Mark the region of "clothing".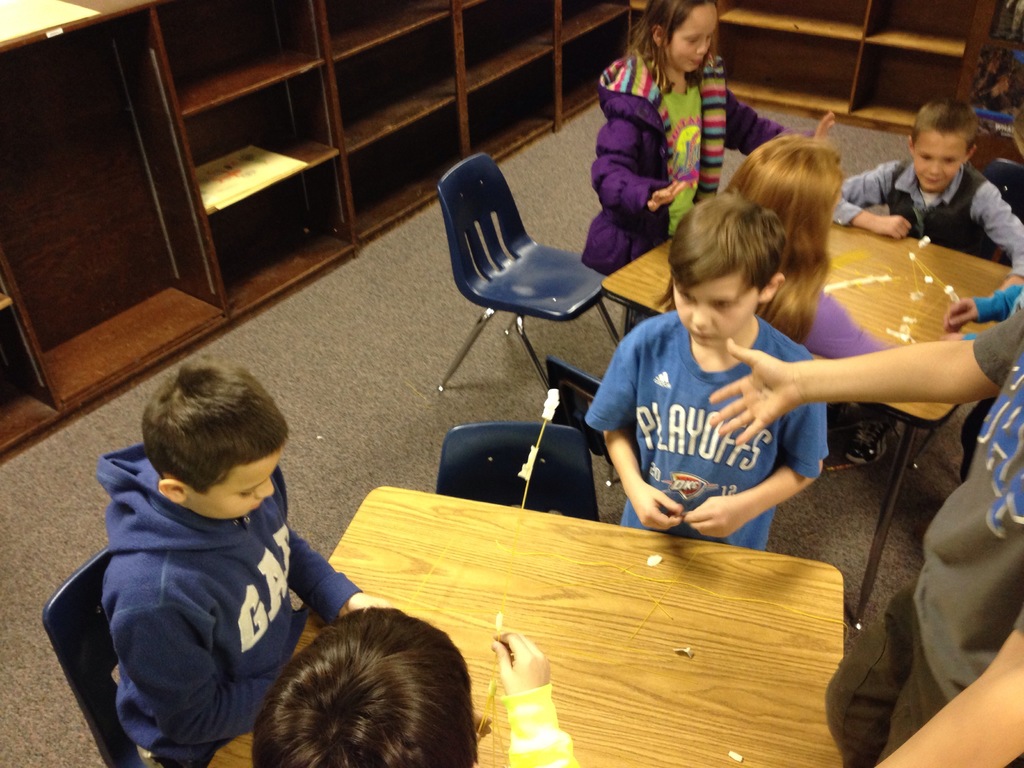
Region: {"left": 492, "top": 678, "right": 581, "bottom": 767}.
